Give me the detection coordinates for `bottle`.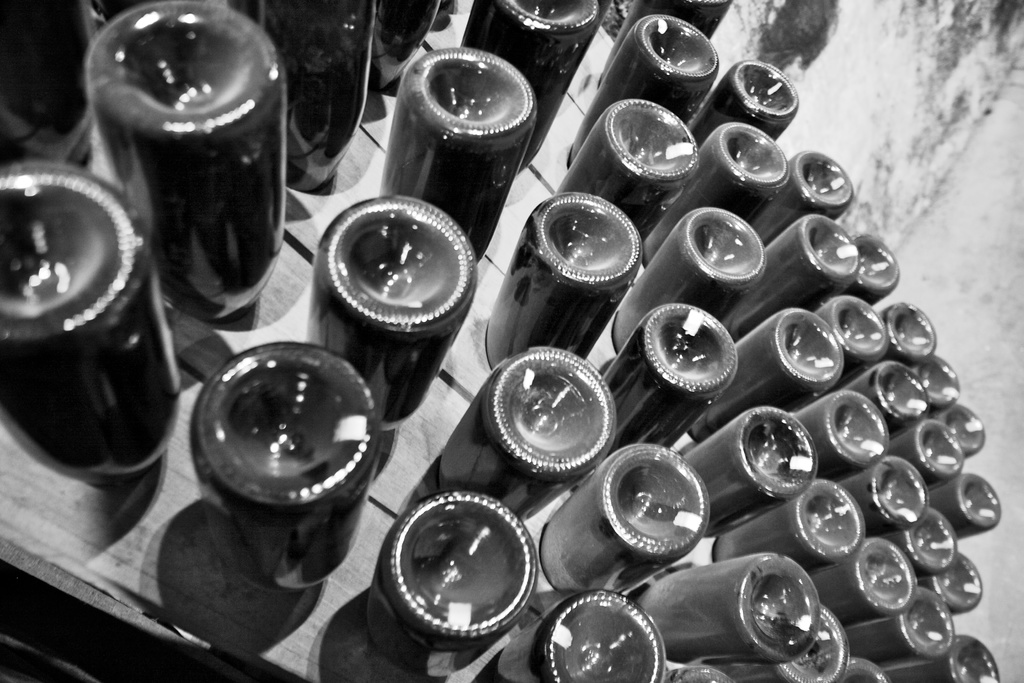
605:299:737:461.
